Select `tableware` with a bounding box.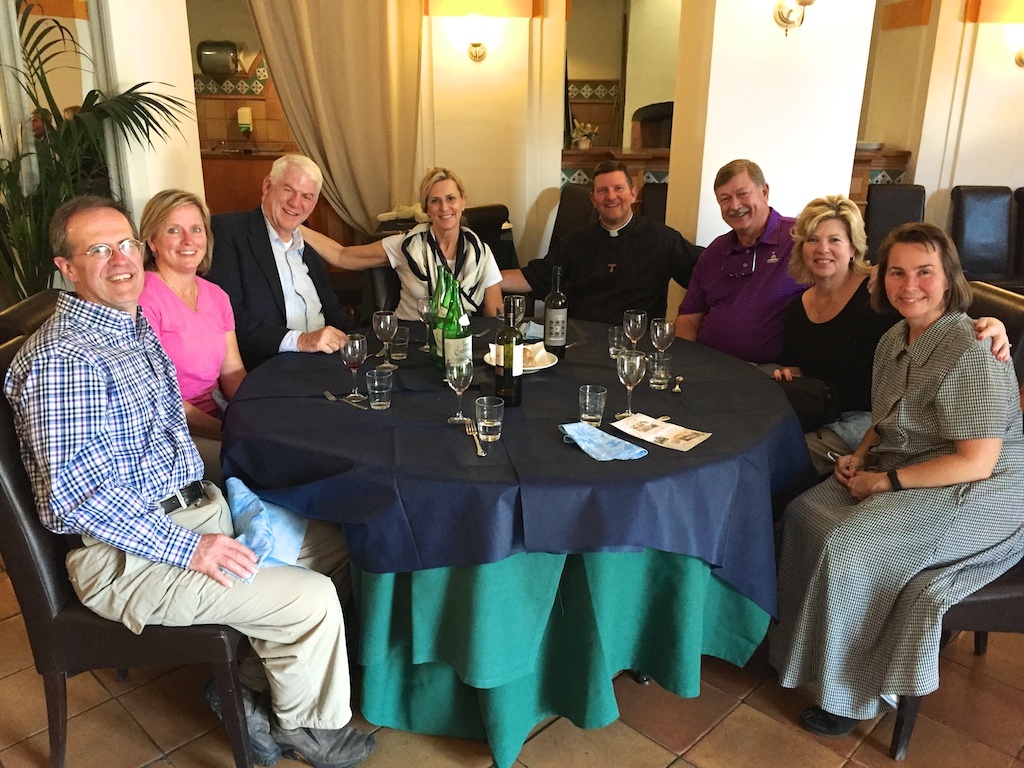
bbox=[321, 389, 364, 411].
